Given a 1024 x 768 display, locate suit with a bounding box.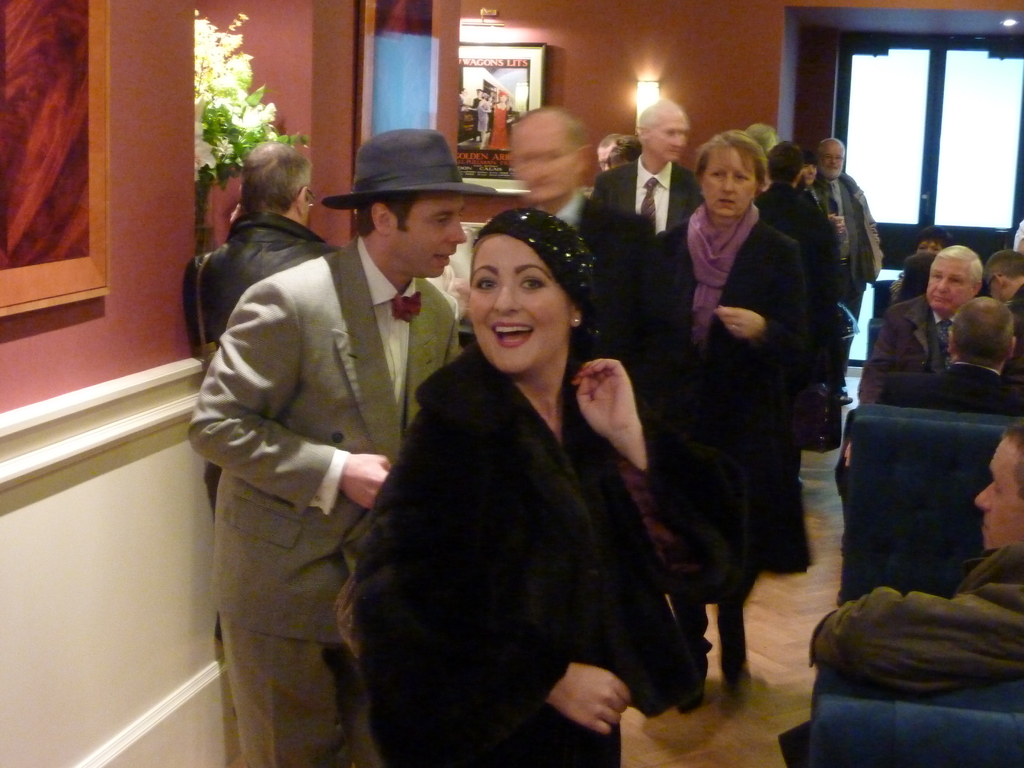
Located: [left=588, top=151, right=707, bottom=240].
